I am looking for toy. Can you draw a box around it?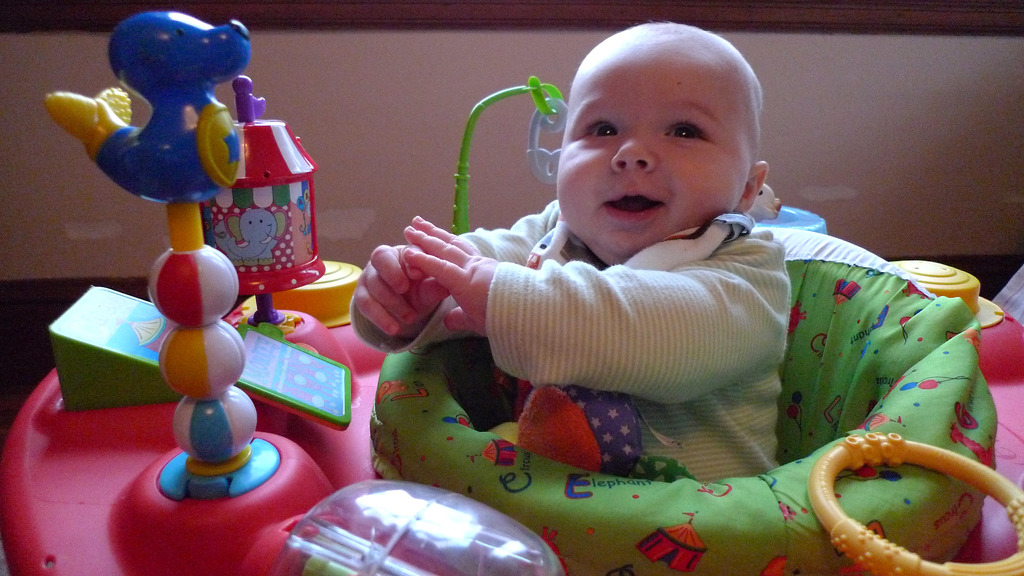
Sure, the bounding box is left=810, top=433, right=1023, bottom=575.
